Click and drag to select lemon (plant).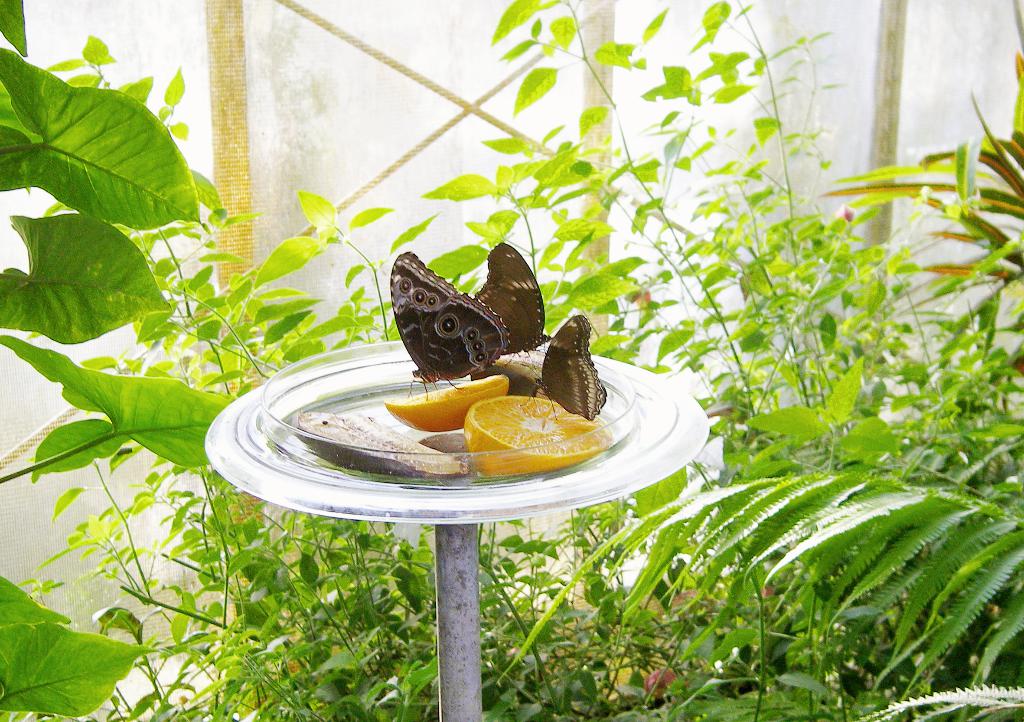
Selection: l=461, t=395, r=613, b=477.
